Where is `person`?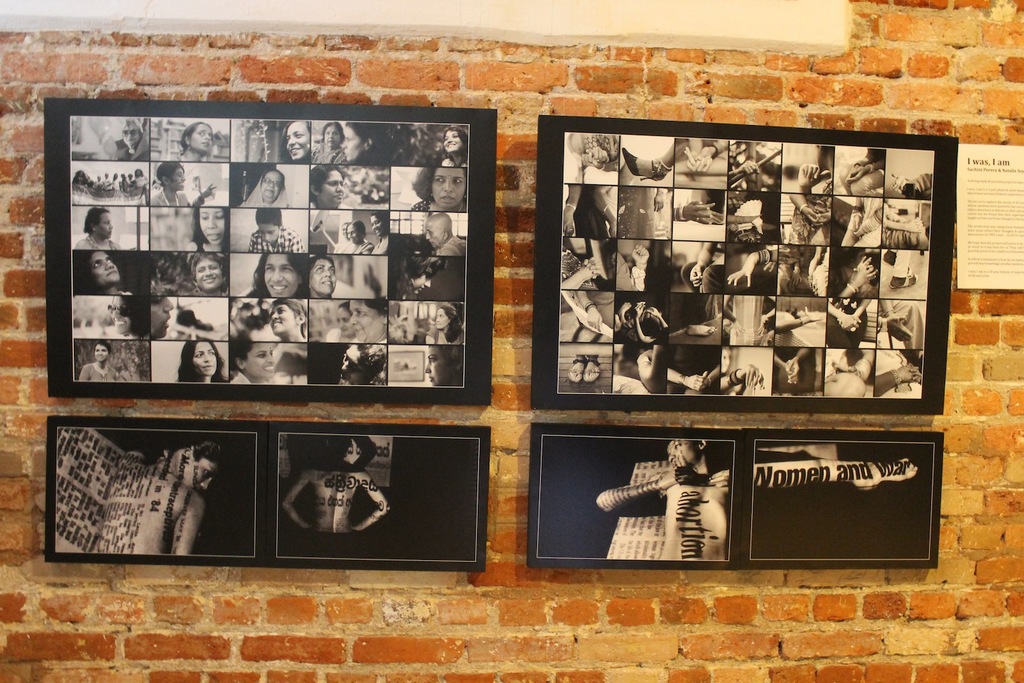
region(80, 343, 124, 382).
